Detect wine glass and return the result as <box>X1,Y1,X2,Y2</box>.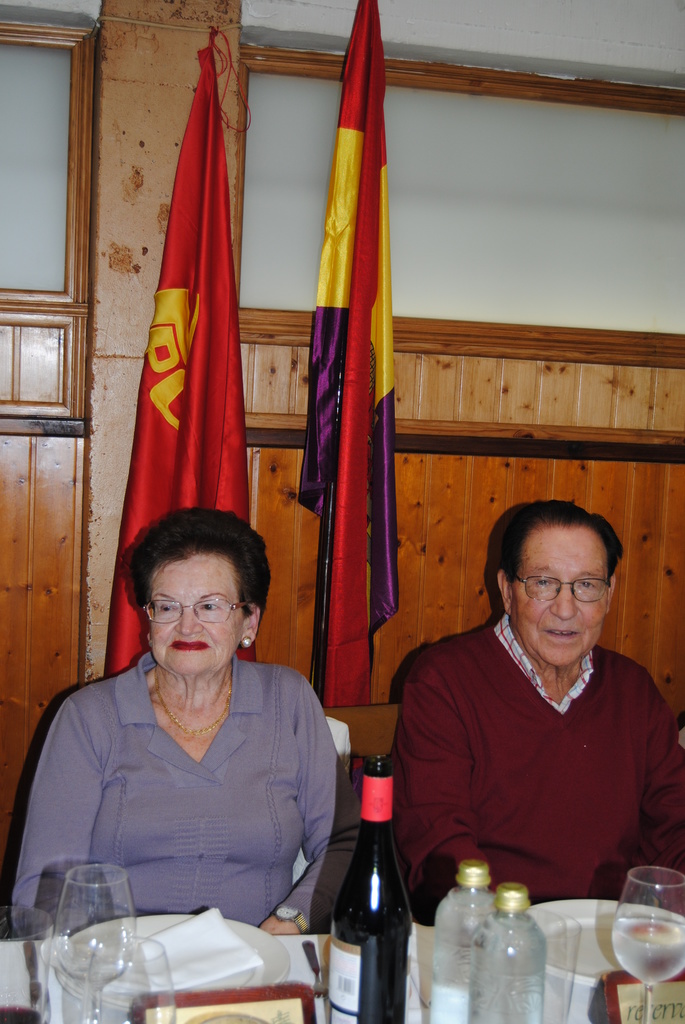
<box>93,939,171,1023</box>.
